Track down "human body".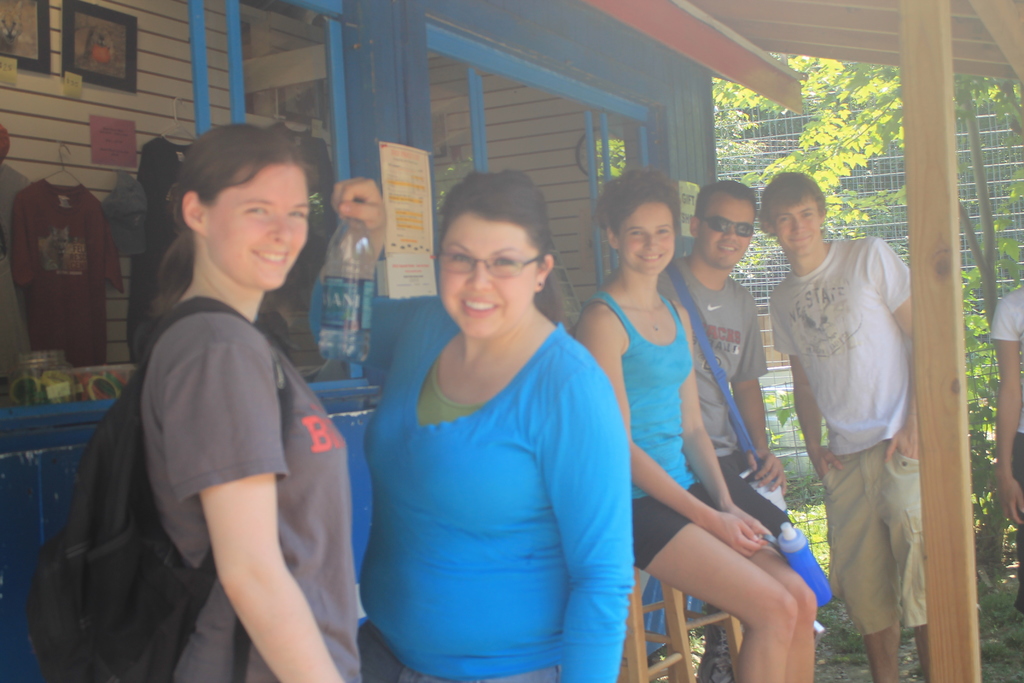
Tracked to region(325, 168, 637, 682).
